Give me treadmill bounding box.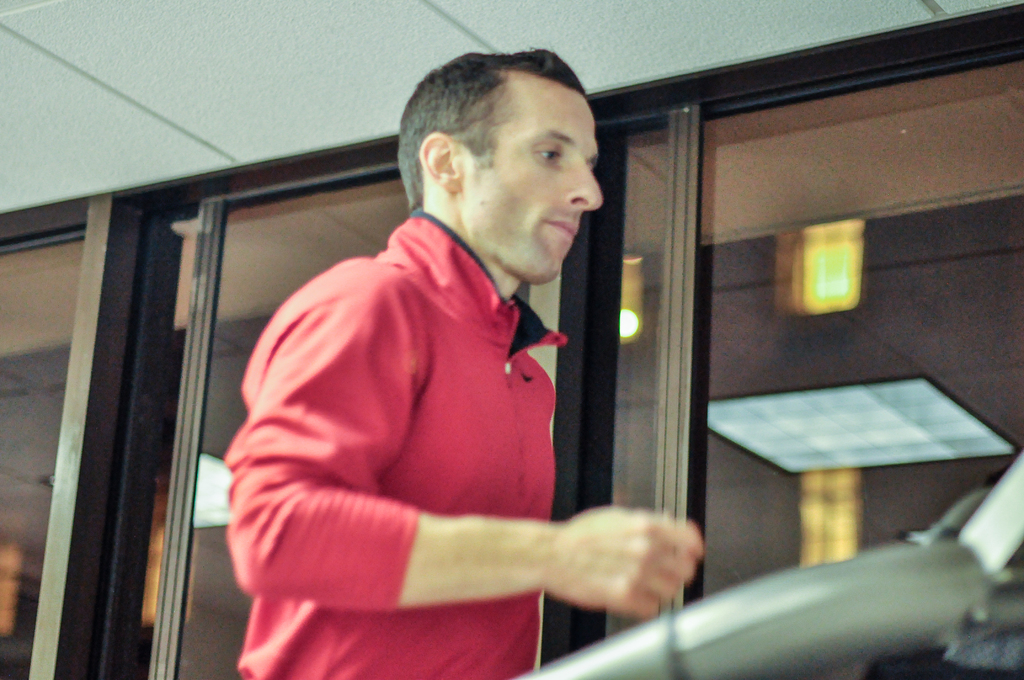
<box>510,448,1023,679</box>.
